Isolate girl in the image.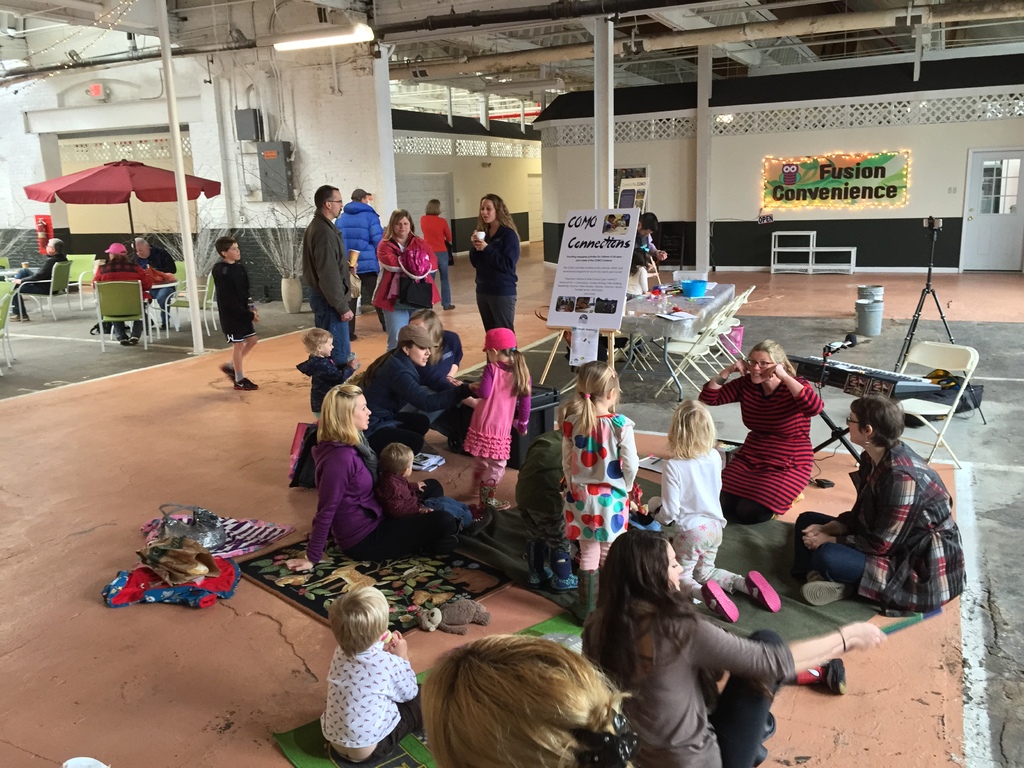
Isolated region: box(311, 375, 478, 570).
